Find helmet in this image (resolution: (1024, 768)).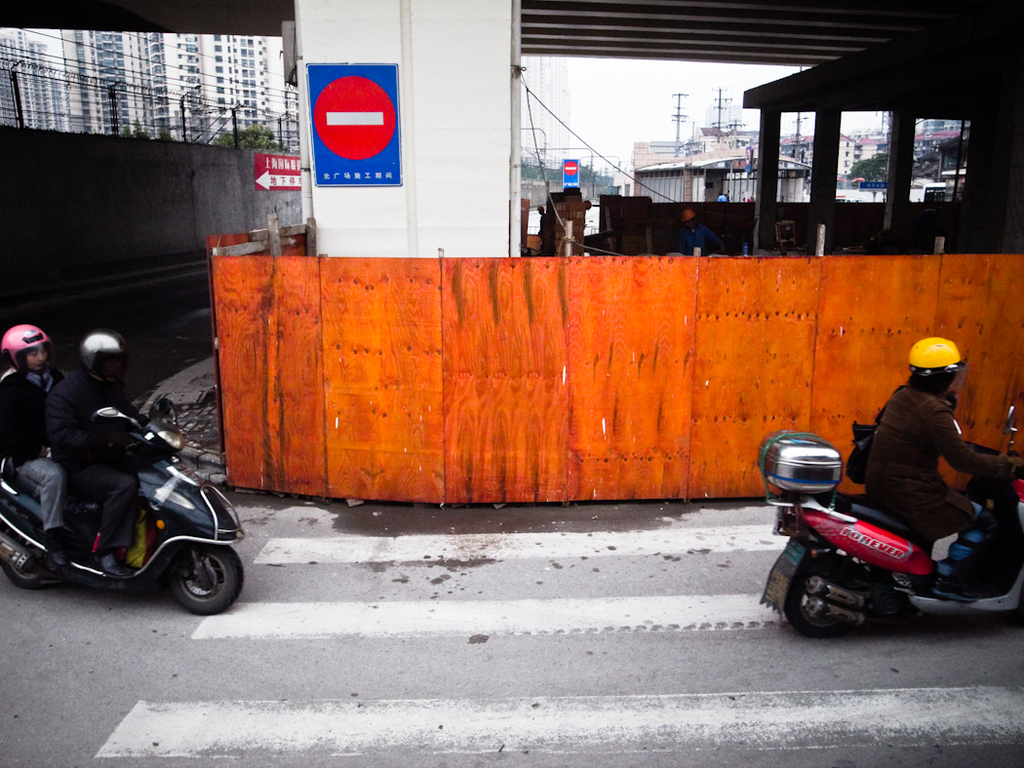
(901, 336, 966, 399).
